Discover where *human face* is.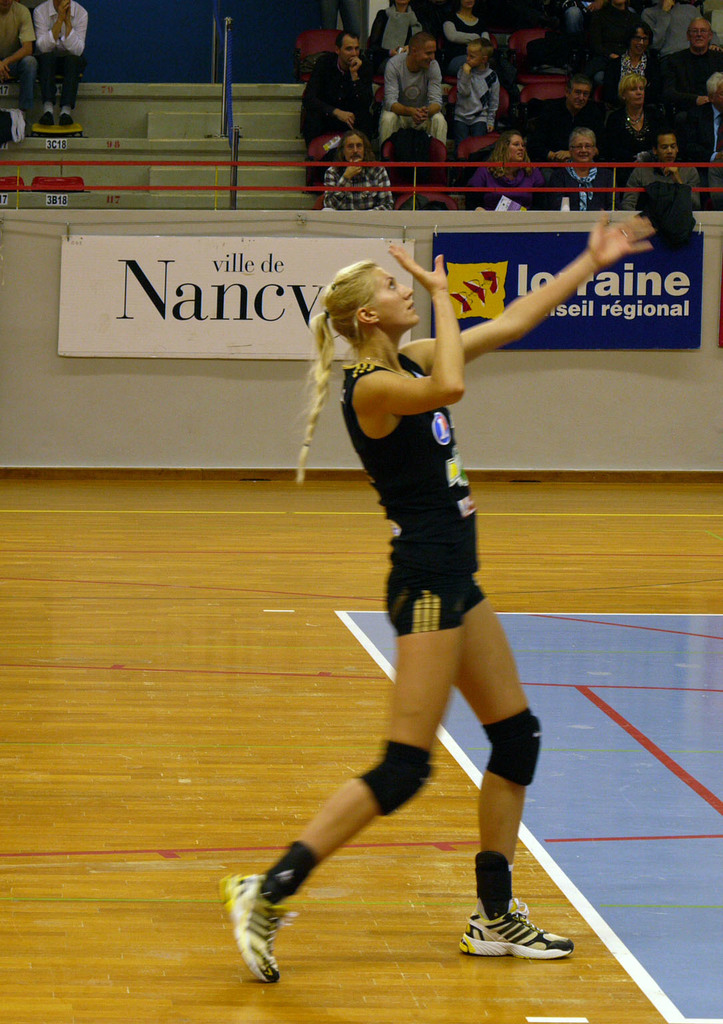
Discovered at 367,263,418,331.
